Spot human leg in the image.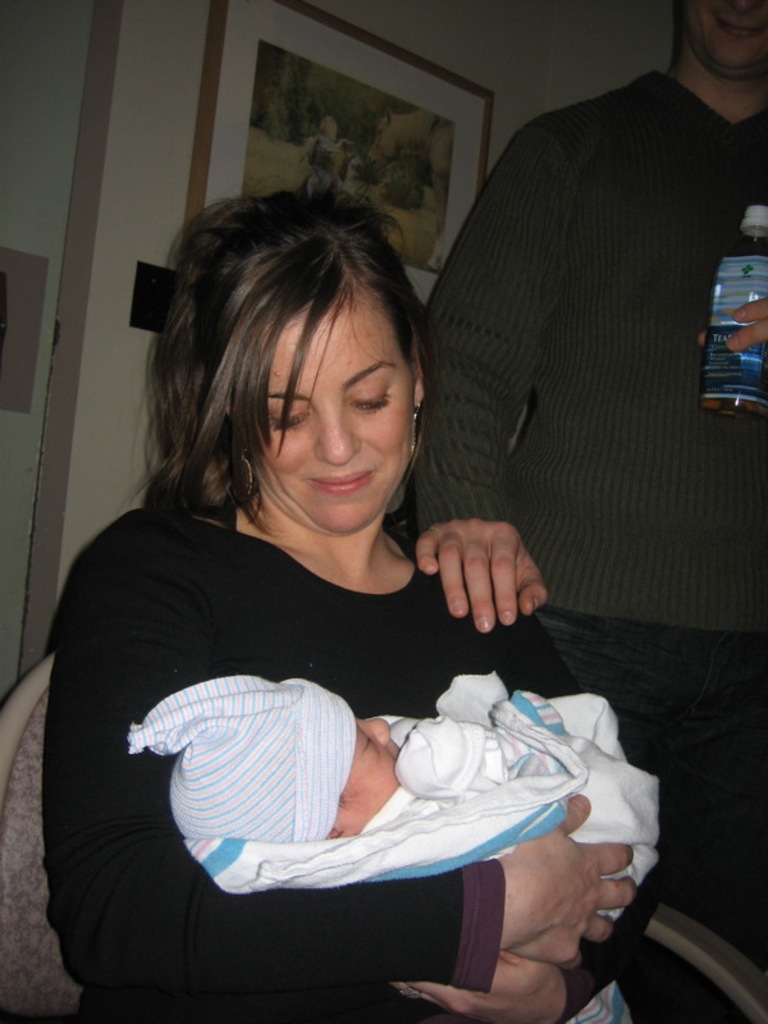
human leg found at box(531, 607, 692, 795).
